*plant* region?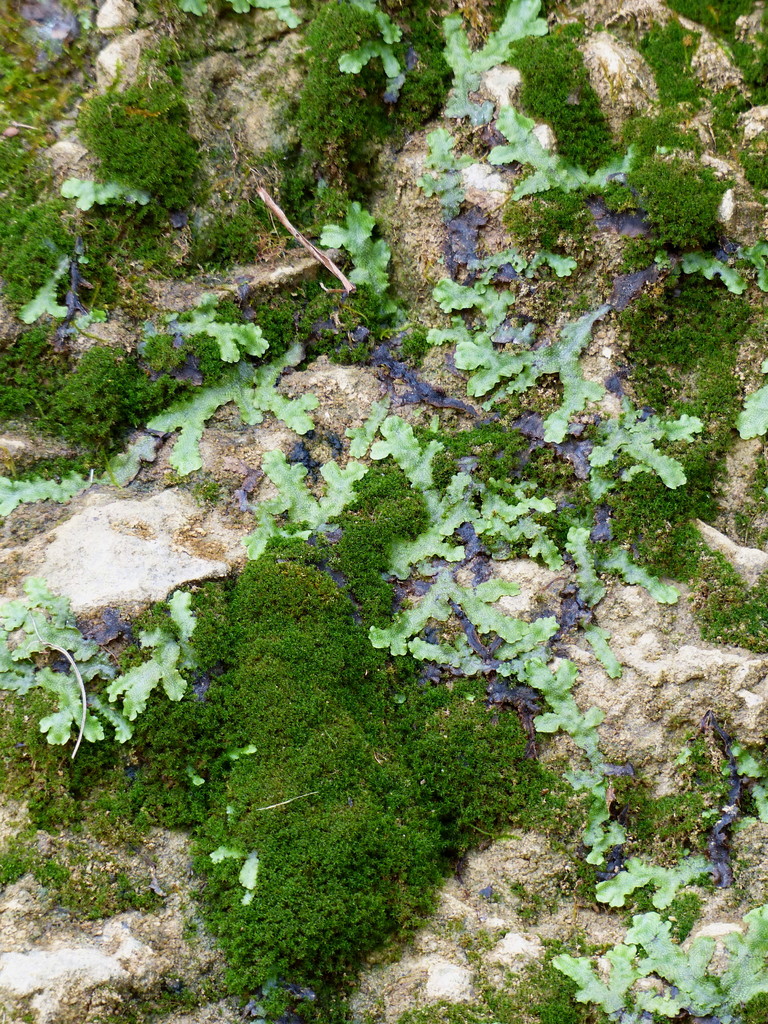
746:786:767:833
